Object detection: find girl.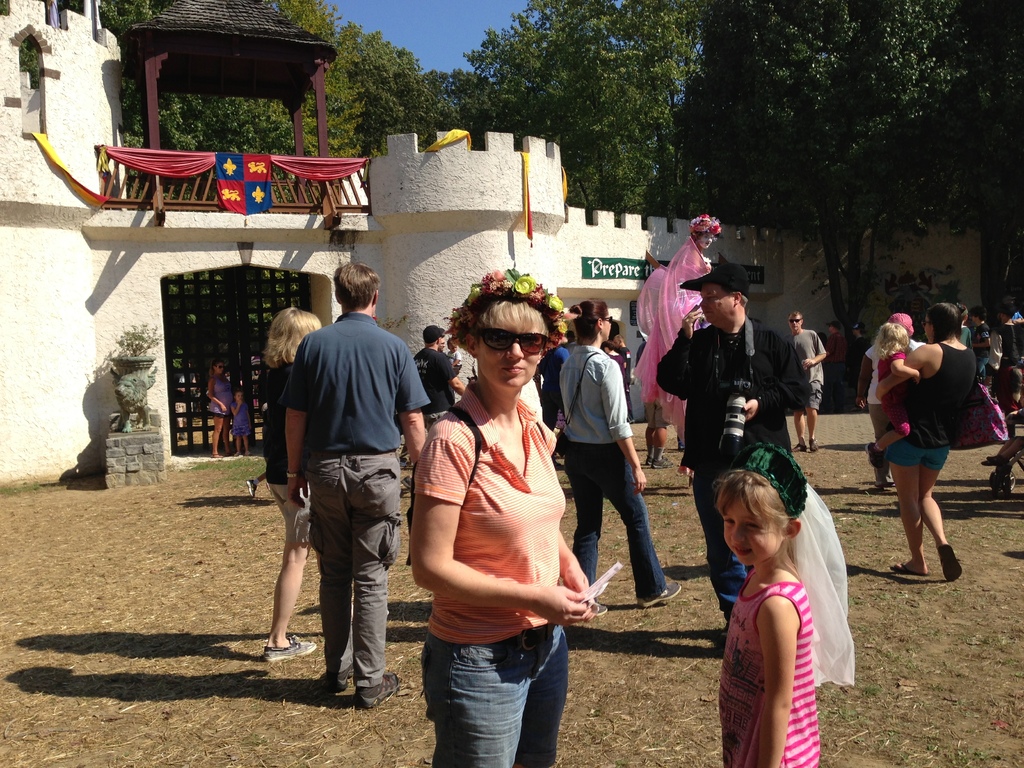
<bbox>867, 321, 920, 465</bbox>.
